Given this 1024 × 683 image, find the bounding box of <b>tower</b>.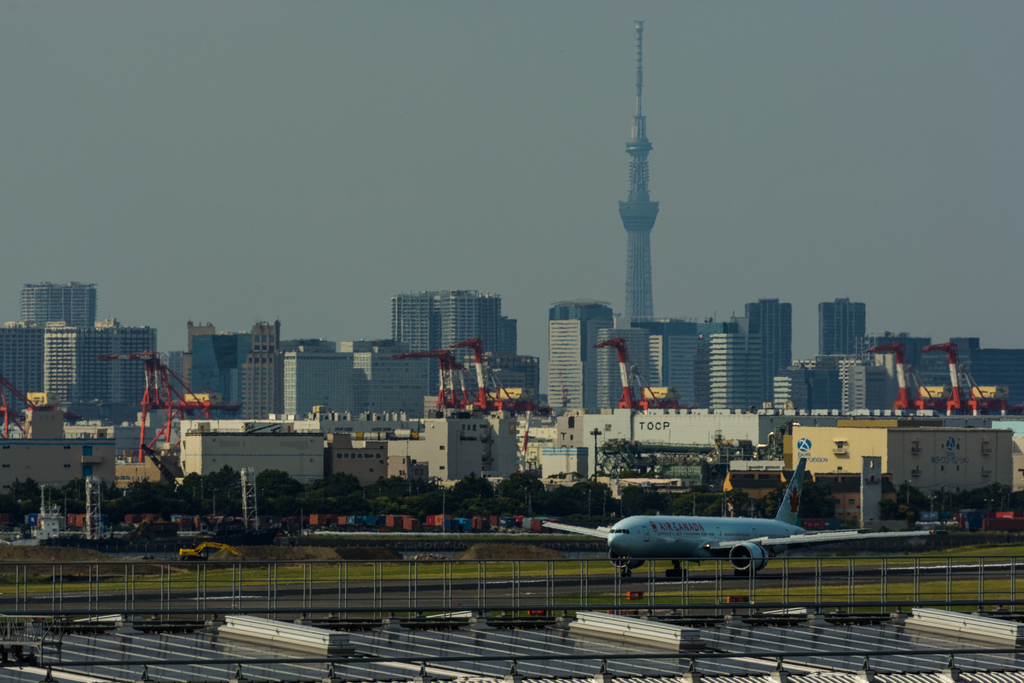
x1=550 y1=315 x2=600 y2=413.
